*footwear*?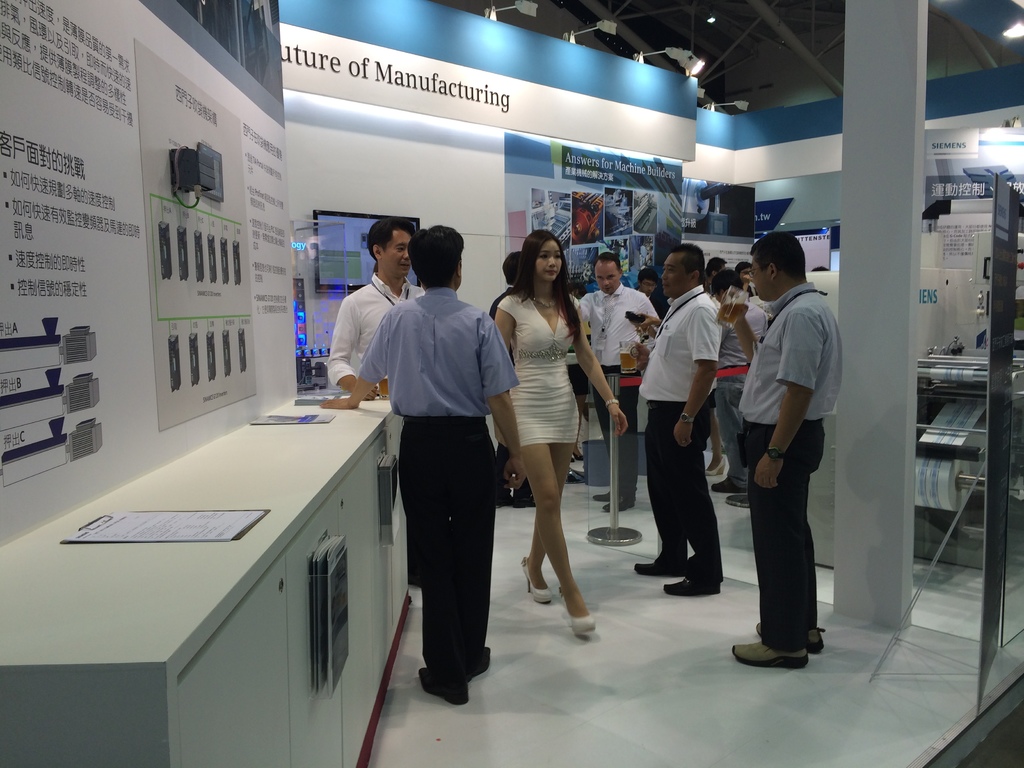
rect(732, 638, 803, 665)
